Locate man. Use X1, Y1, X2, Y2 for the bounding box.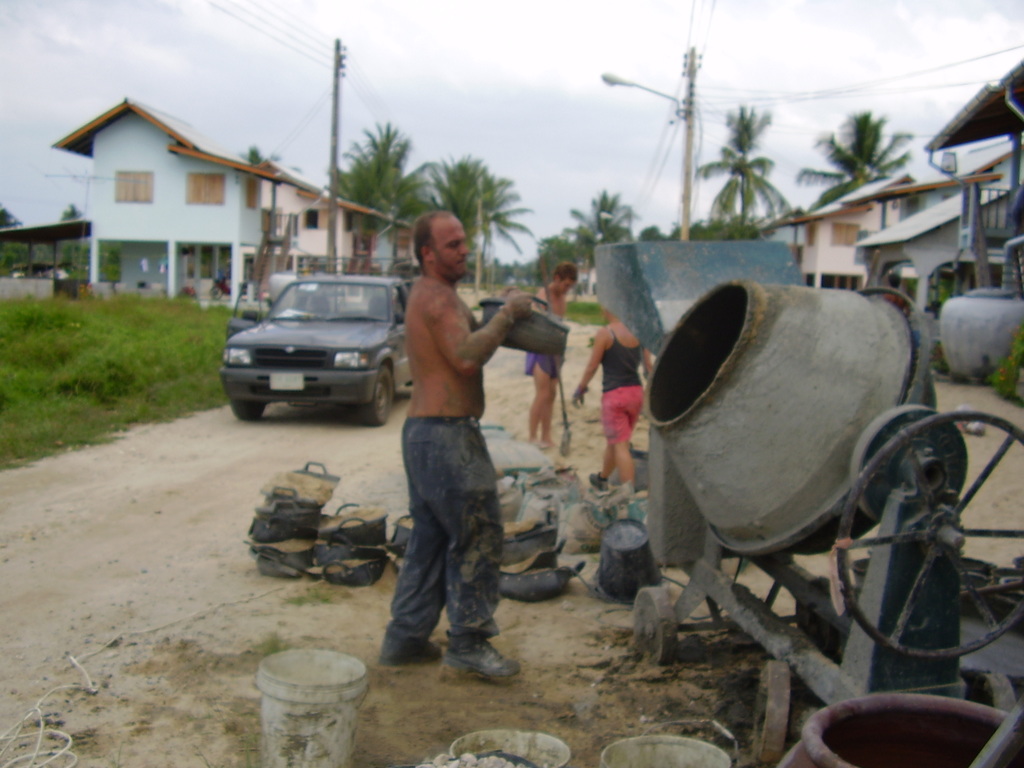
525, 258, 580, 452.
